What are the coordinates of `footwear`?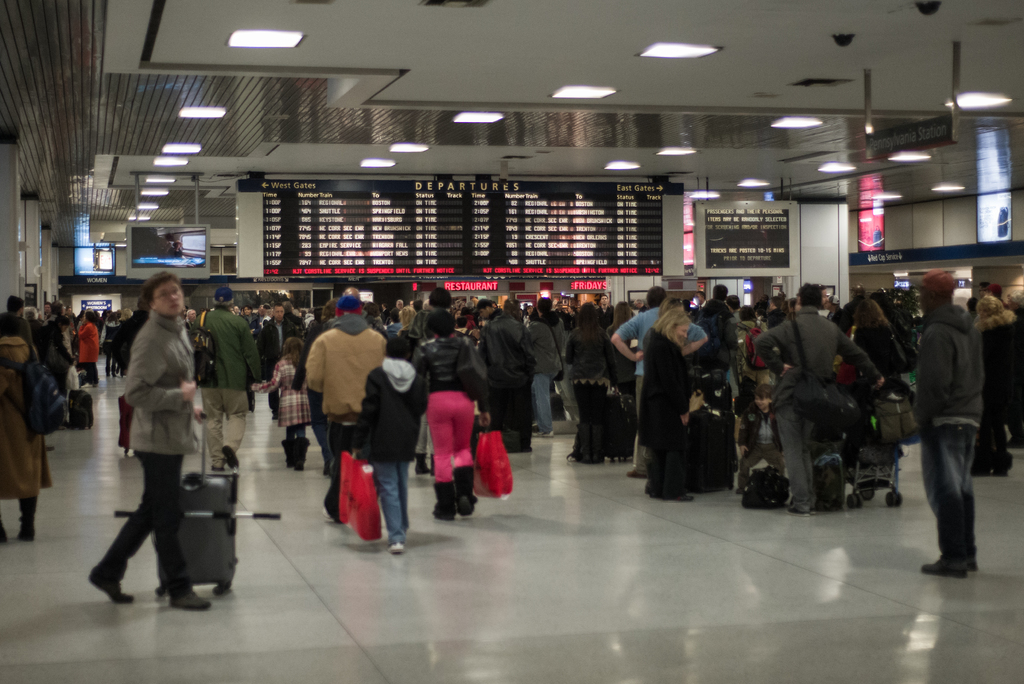
bbox=[167, 586, 216, 611].
